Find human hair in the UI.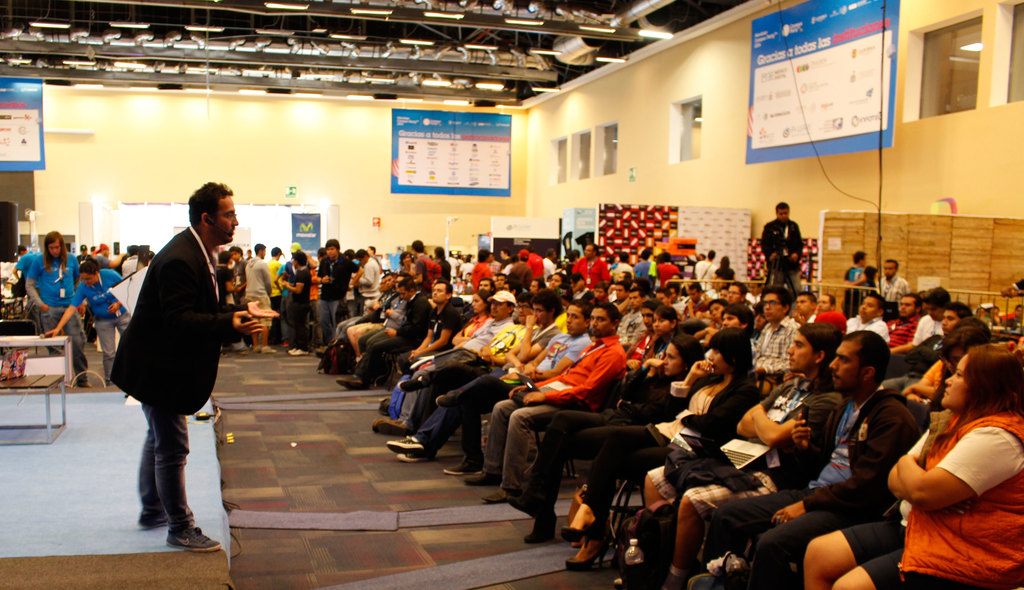
UI element at <box>500,246,510,258</box>.
